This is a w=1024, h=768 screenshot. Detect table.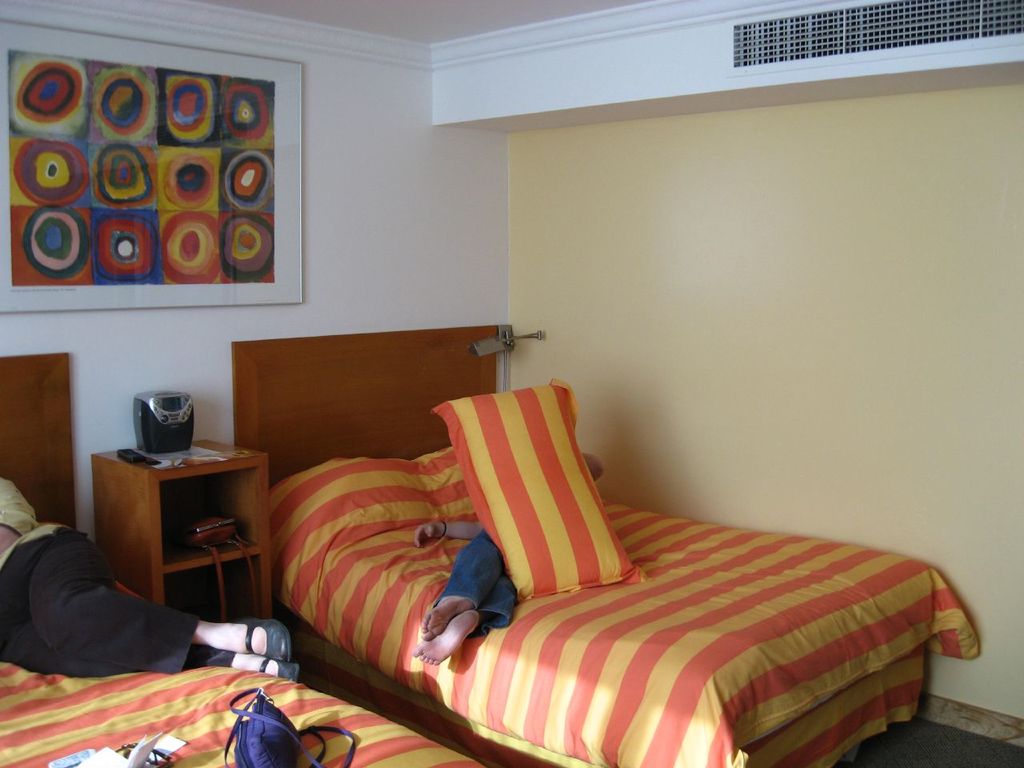
88/410/297/666.
